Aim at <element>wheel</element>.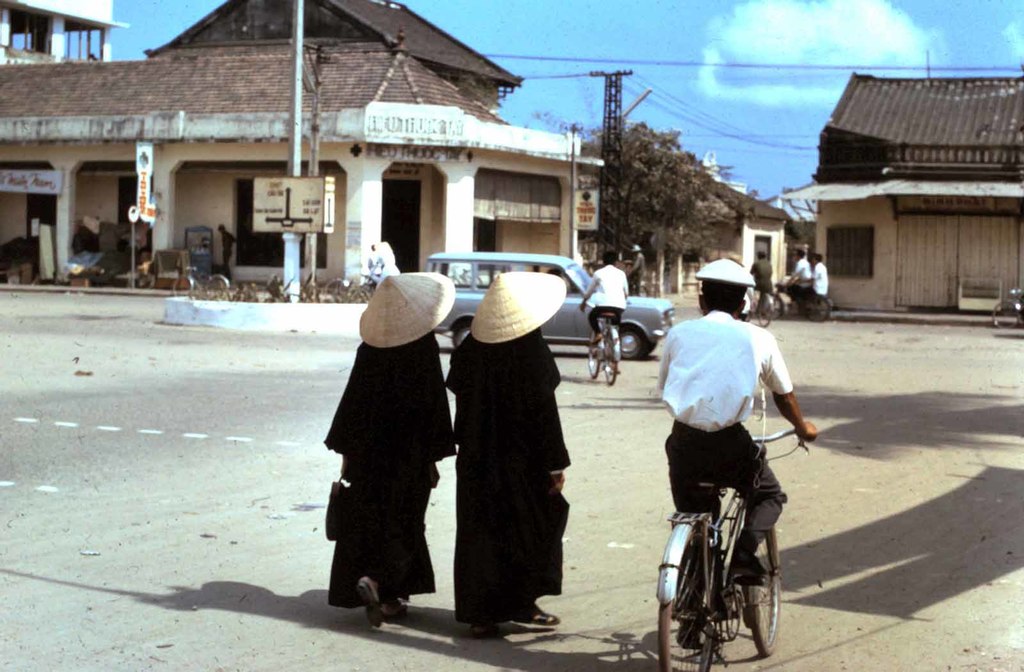
Aimed at 994/302/1016/328.
